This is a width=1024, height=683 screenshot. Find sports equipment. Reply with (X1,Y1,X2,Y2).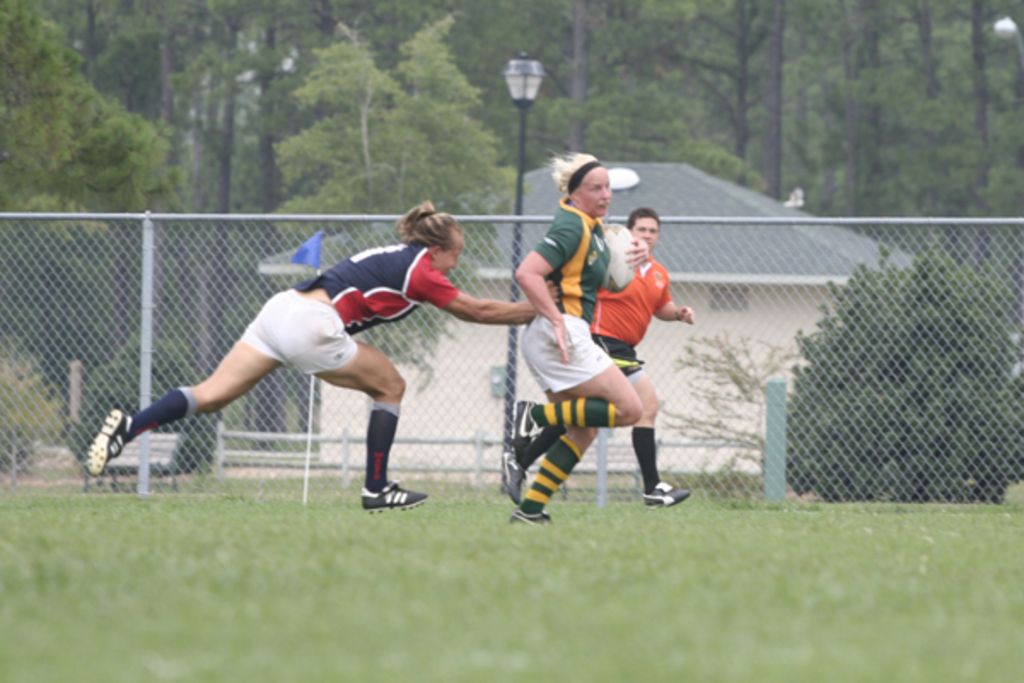
(604,222,635,294).
